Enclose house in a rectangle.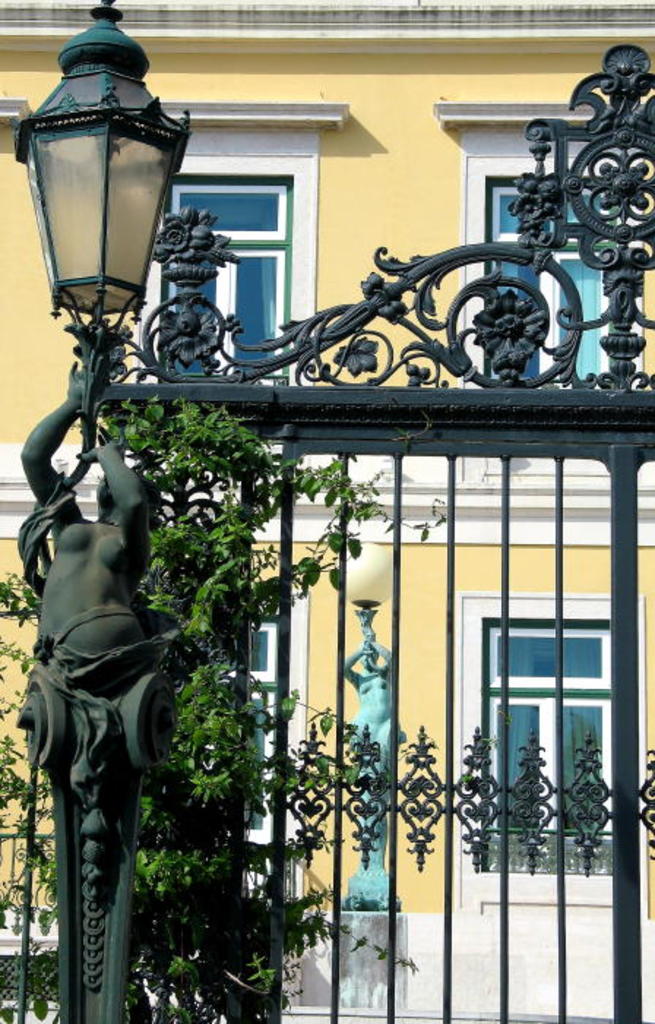
left=0, top=0, right=654, bottom=1023.
